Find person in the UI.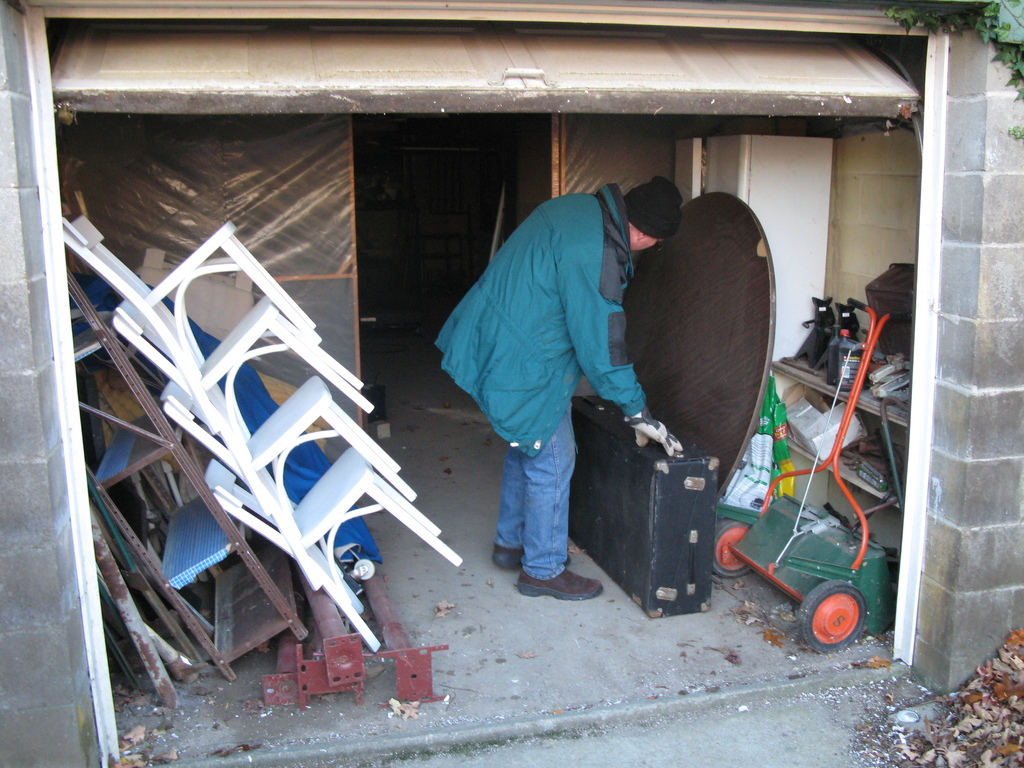
UI element at 430 175 681 601.
